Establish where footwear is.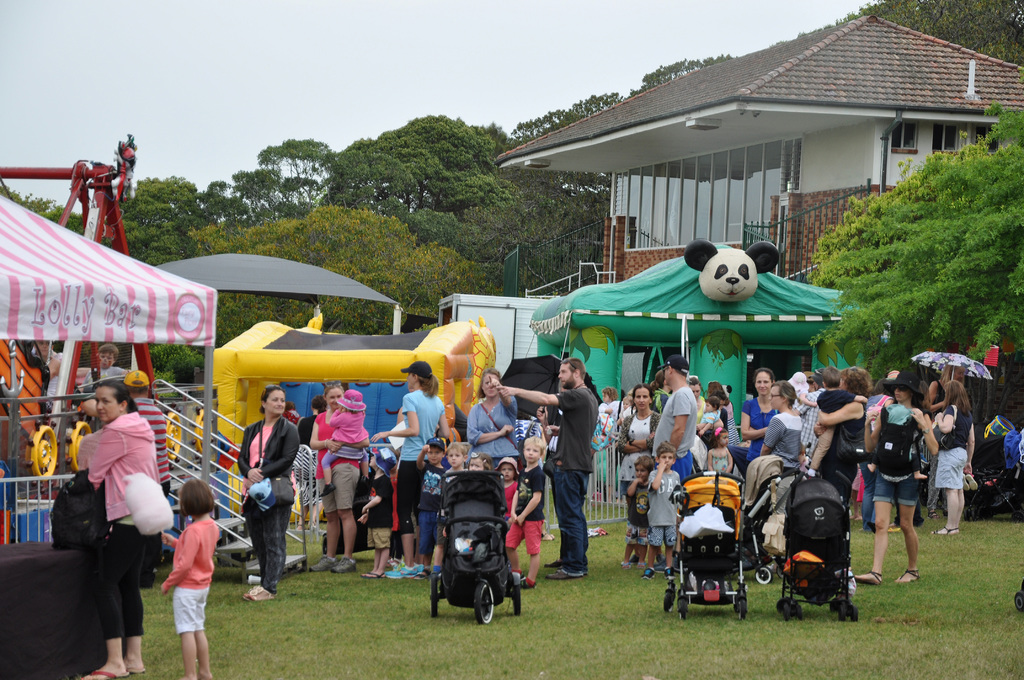
Established at 548 569 581 578.
